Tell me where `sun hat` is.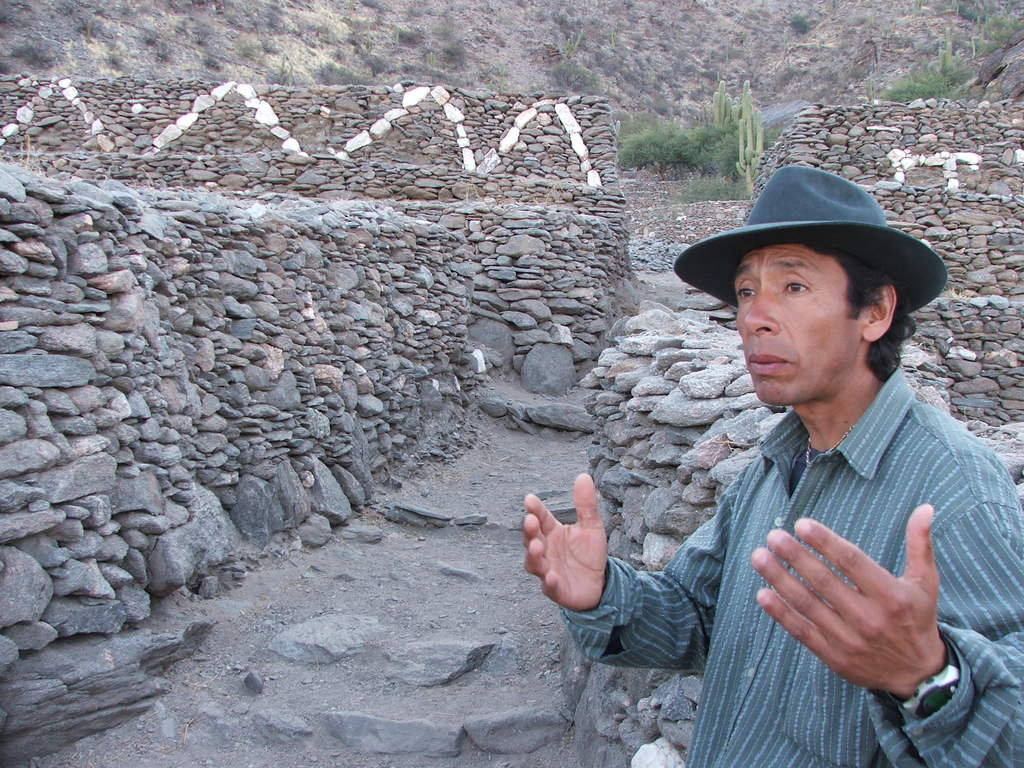
`sun hat` is at x1=671 y1=163 x2=951 y2=322.
